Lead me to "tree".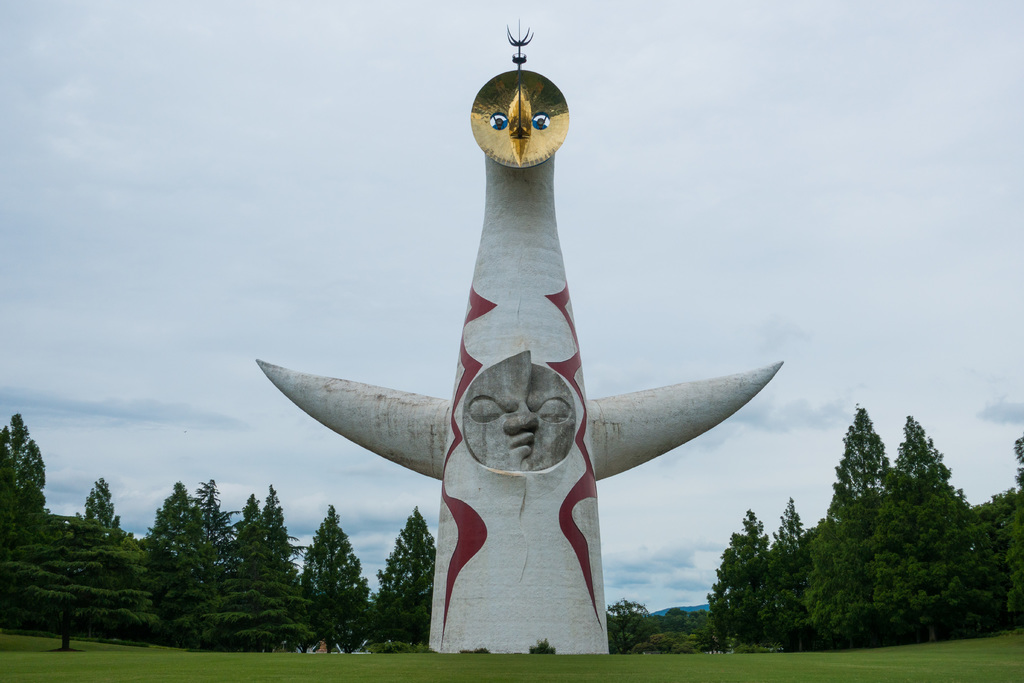
Lead to left=705, top=507, right=767, bottom=636.
